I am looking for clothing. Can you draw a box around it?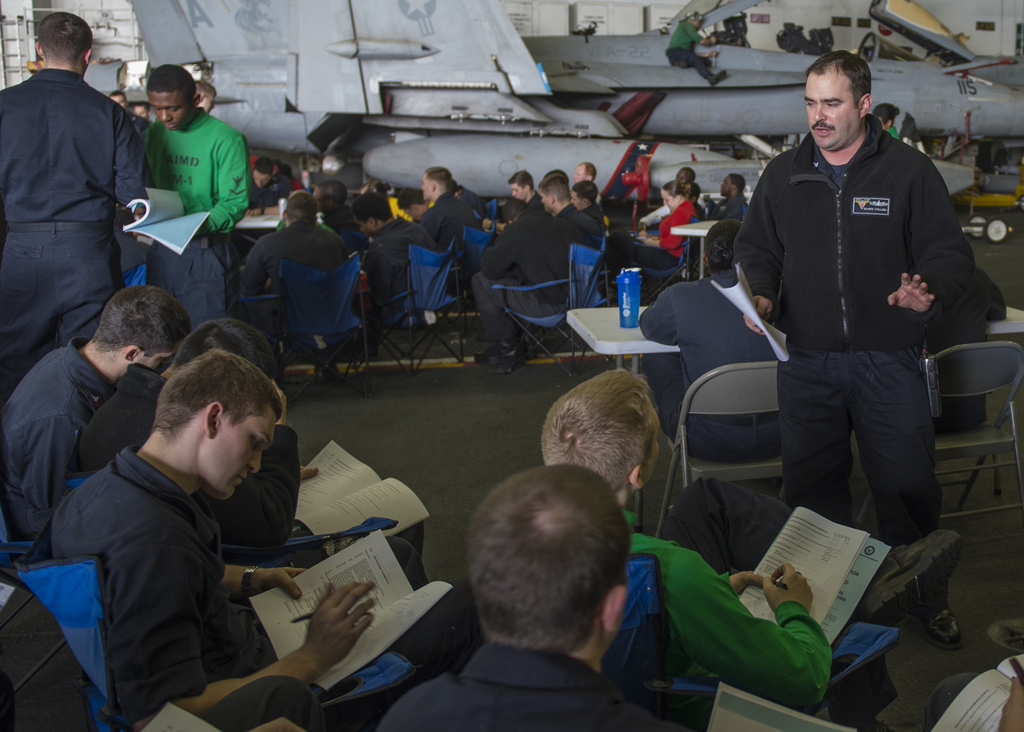
Sure, the bounding box is bbox(0, 69, 143, 412).
